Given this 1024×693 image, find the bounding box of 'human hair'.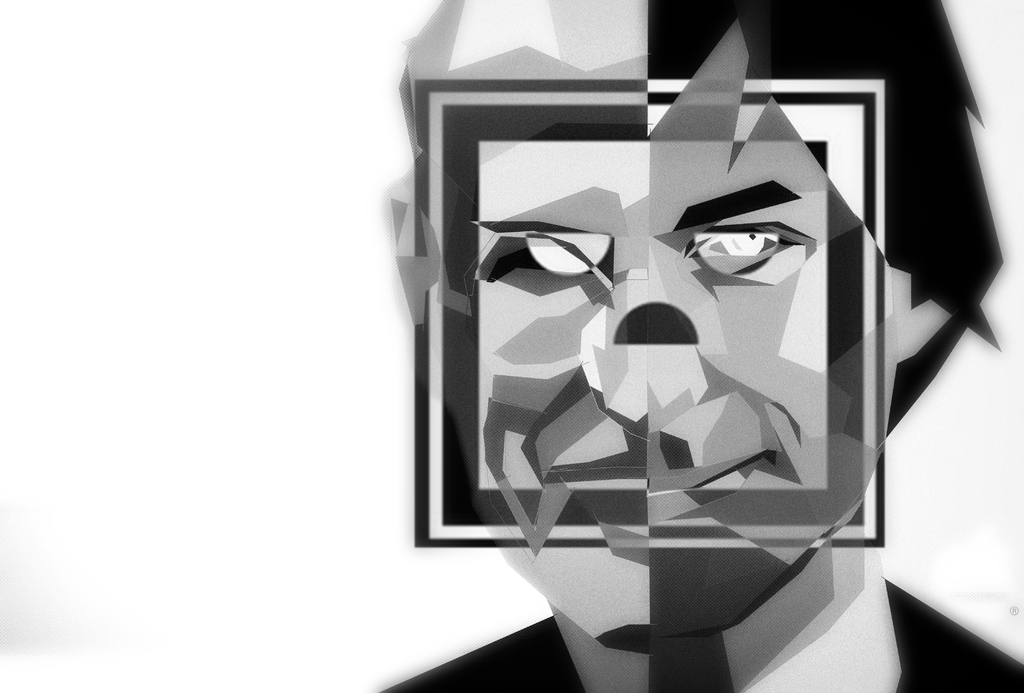
BBox(395, 0, 1003, 444).
